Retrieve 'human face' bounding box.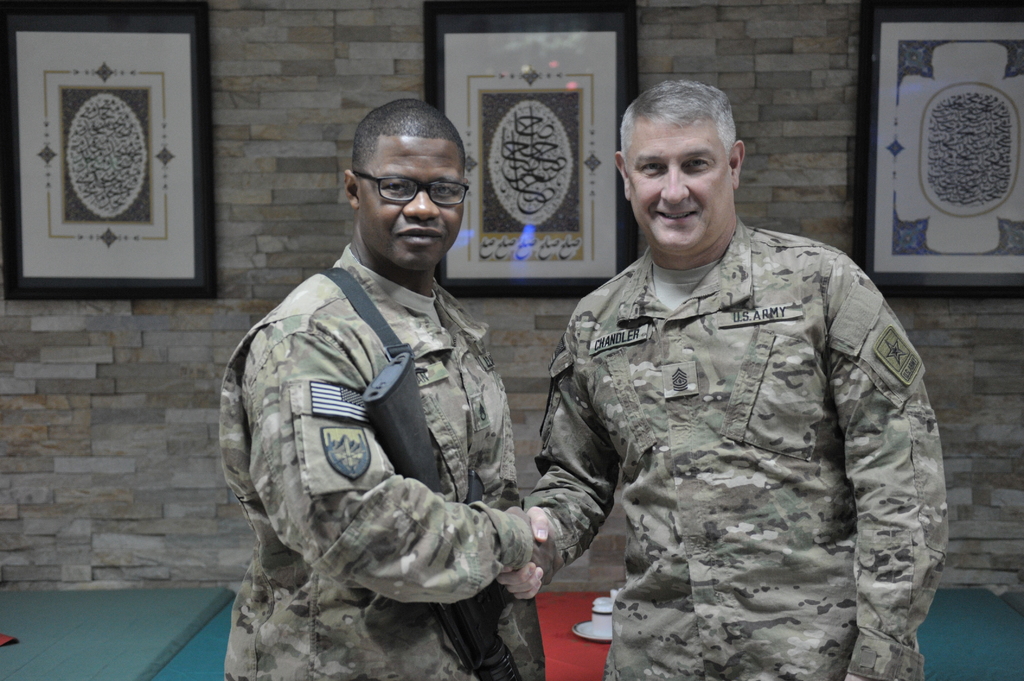
Bounding box: bbox=(362, 138, 463, 266).
